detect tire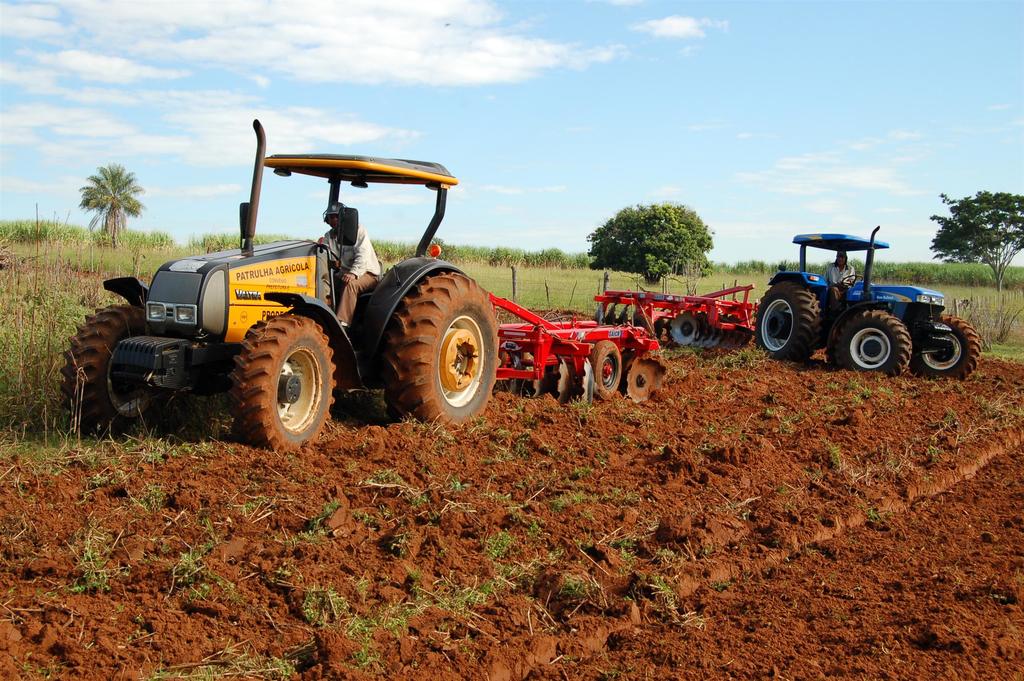
[913,309,981,381]
